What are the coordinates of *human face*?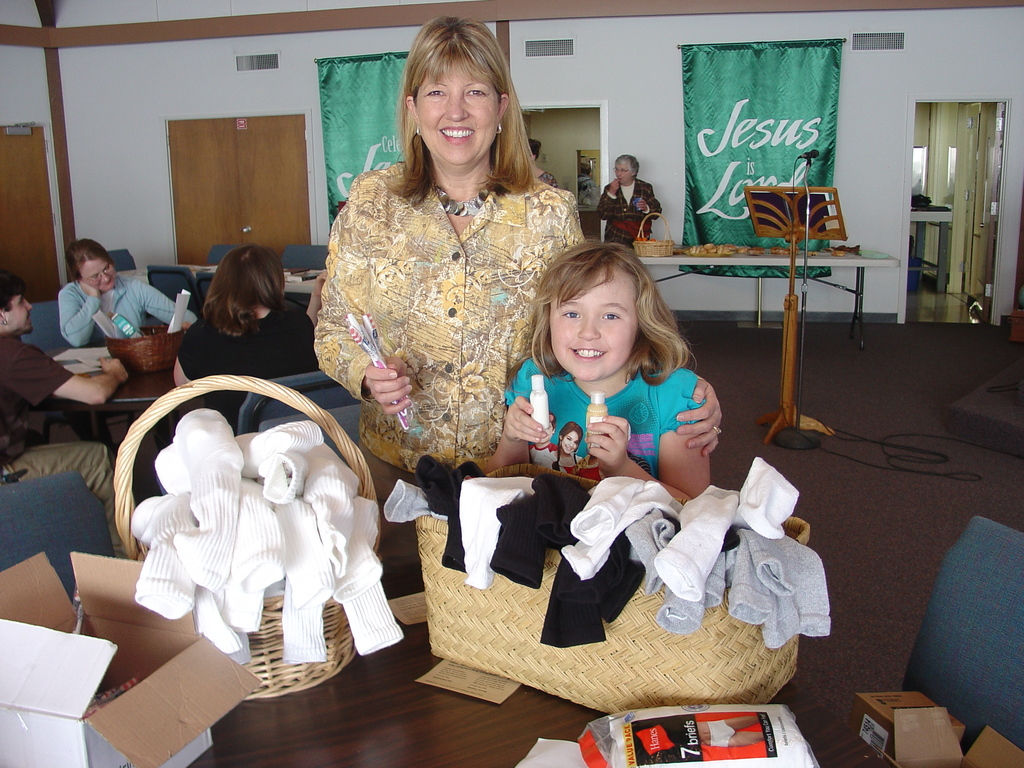
610 162 632 184.
